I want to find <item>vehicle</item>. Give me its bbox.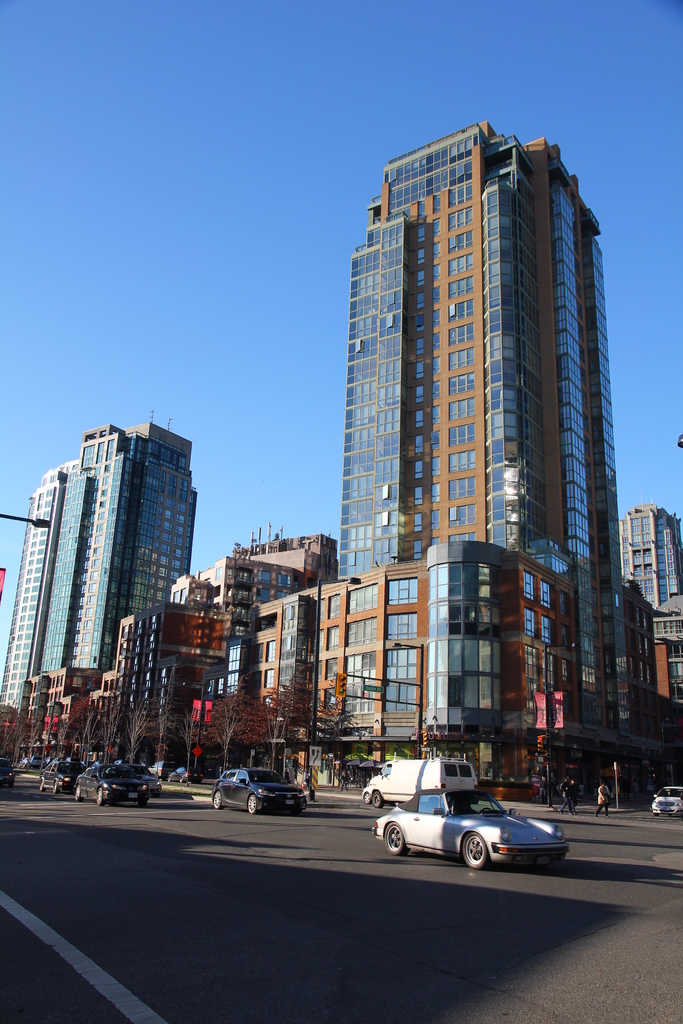
208:769:306:820.
